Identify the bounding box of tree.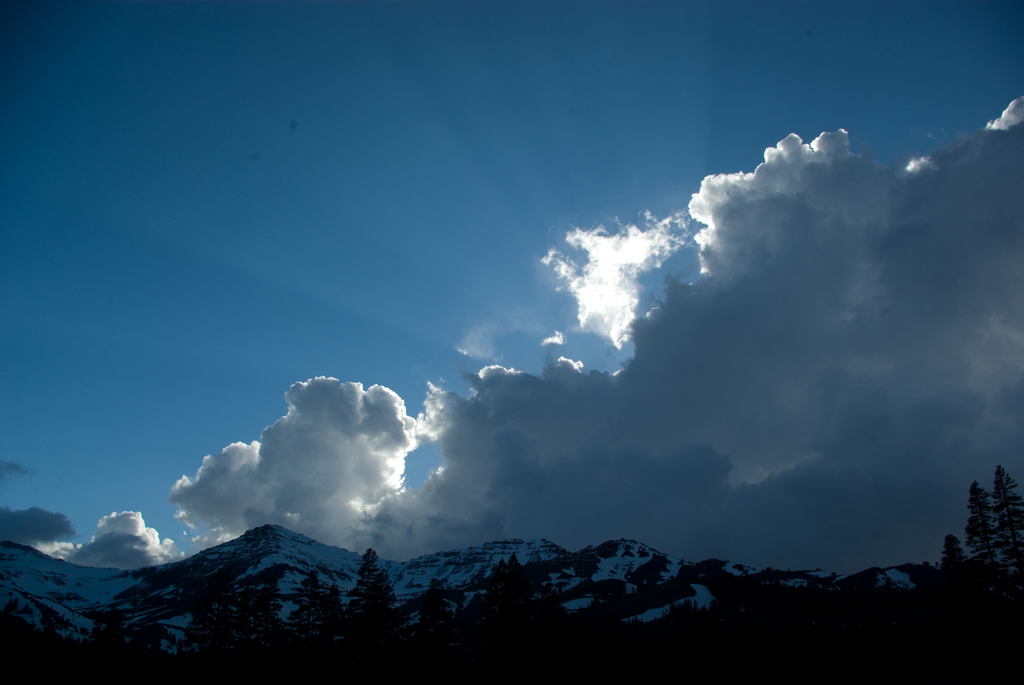
{"x1": 998, "y1": 462, "x2": 1023, "y2": 571}.
